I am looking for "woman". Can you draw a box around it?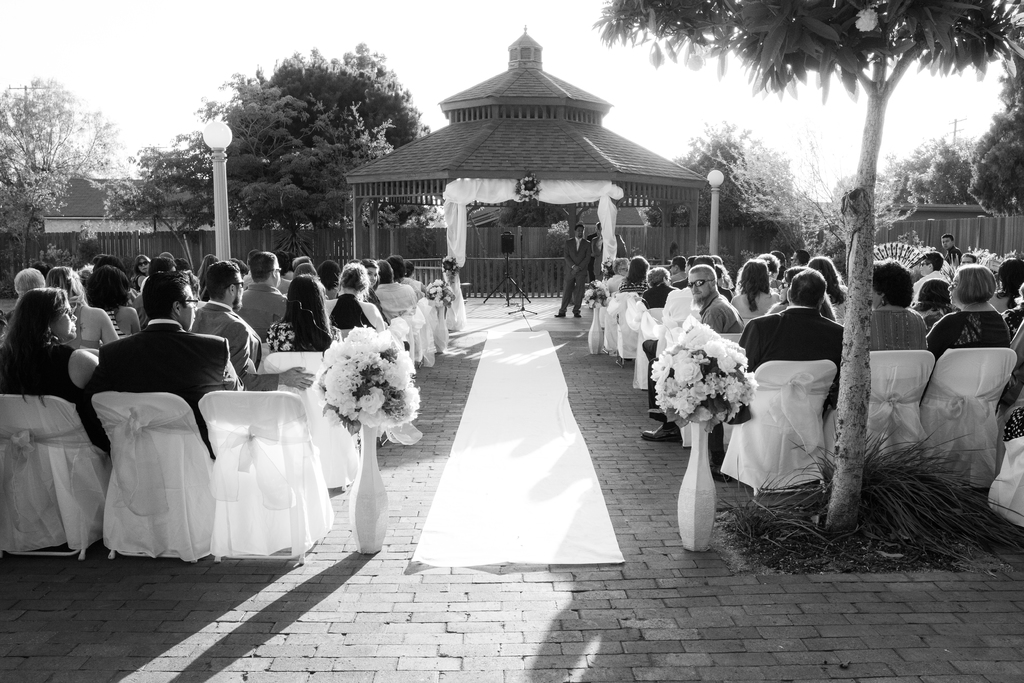
Sure, the bounding box is crop(730, 257, 774, 323).
